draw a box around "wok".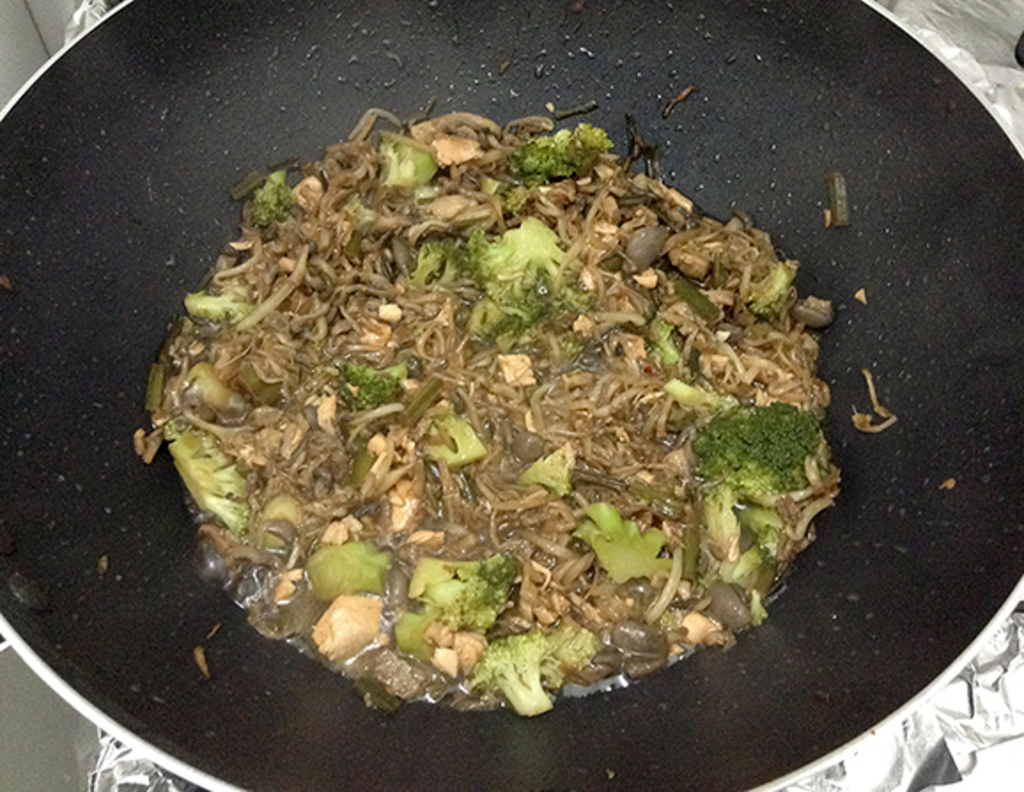
[left=0, top=0, right=1022, bottom=790].
